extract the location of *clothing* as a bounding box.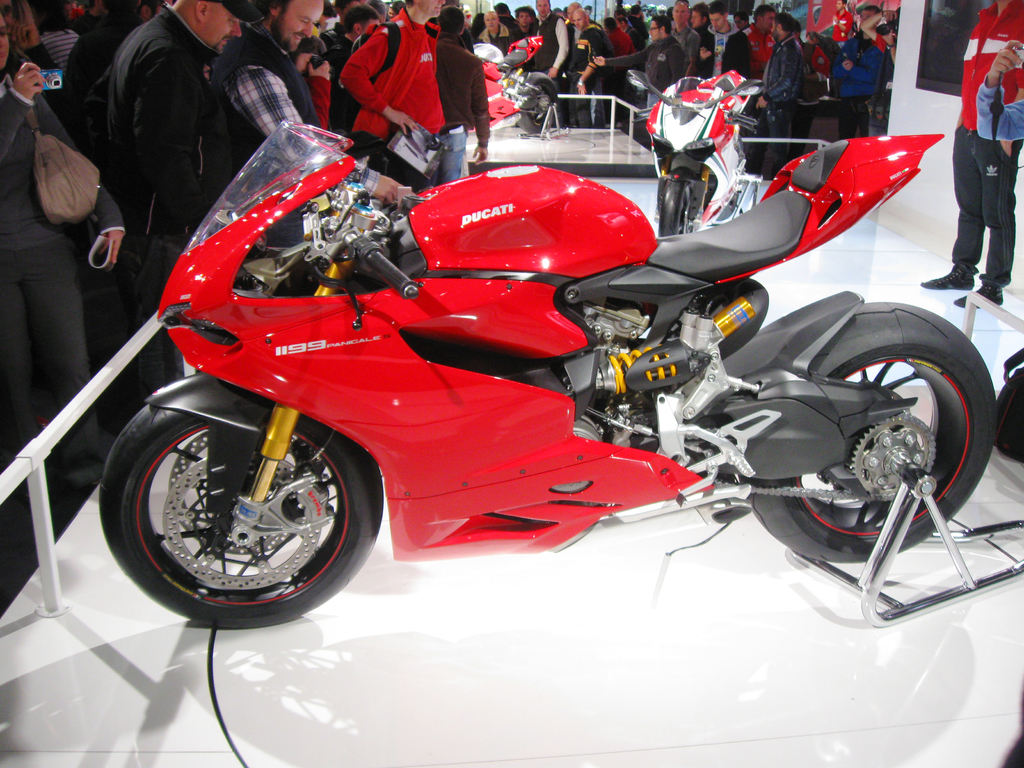
bbox=[209, 24, 378, 252].
